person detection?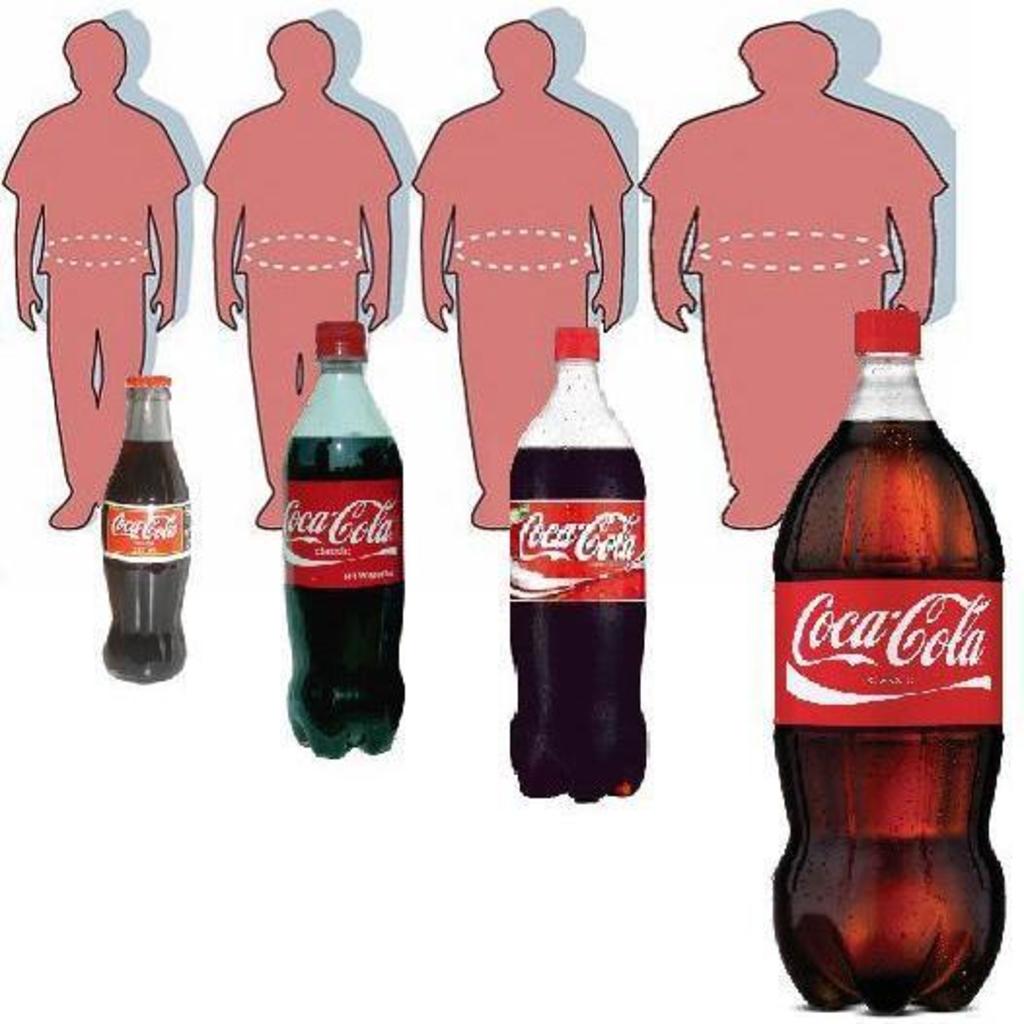
[204,14,399,530]
